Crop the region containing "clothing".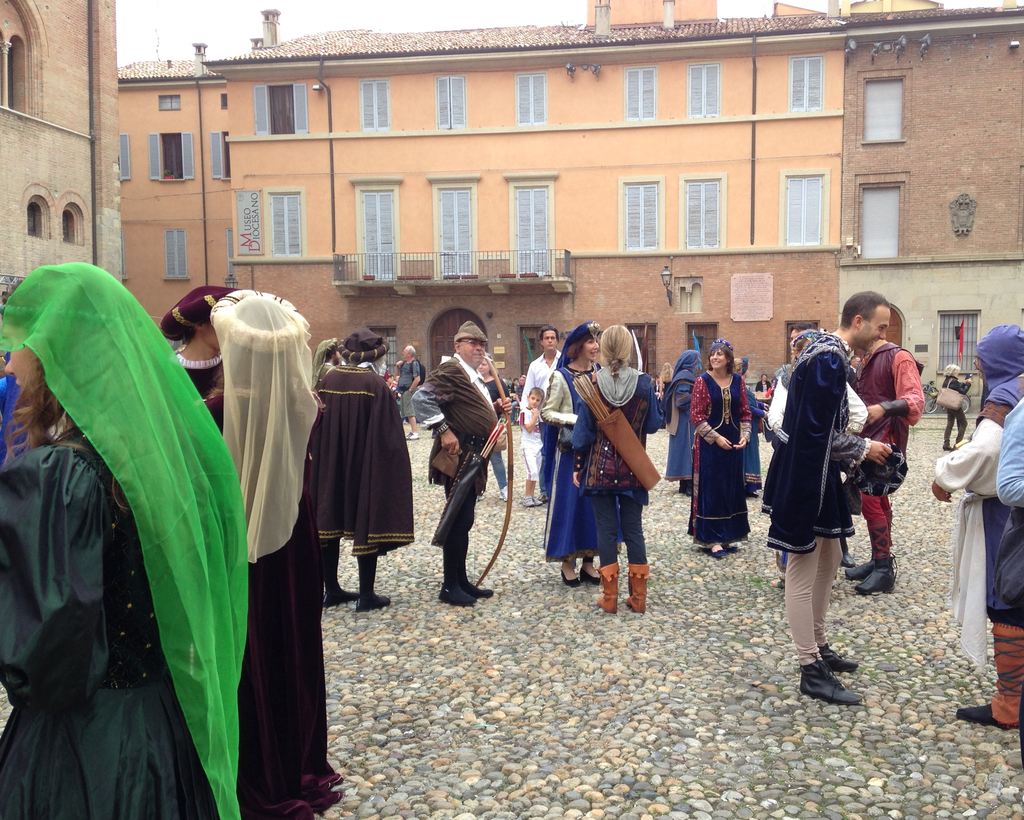
Crop region: locate(851, 339, 927, 566).
